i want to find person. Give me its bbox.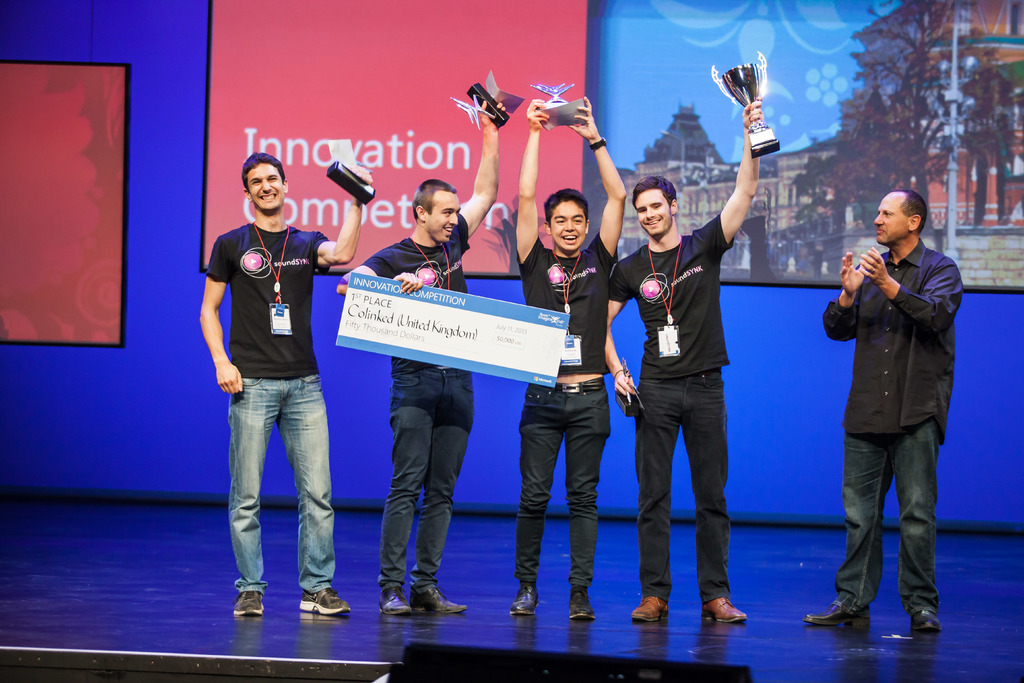
left=606, top=103, right=762, bottom=624.
